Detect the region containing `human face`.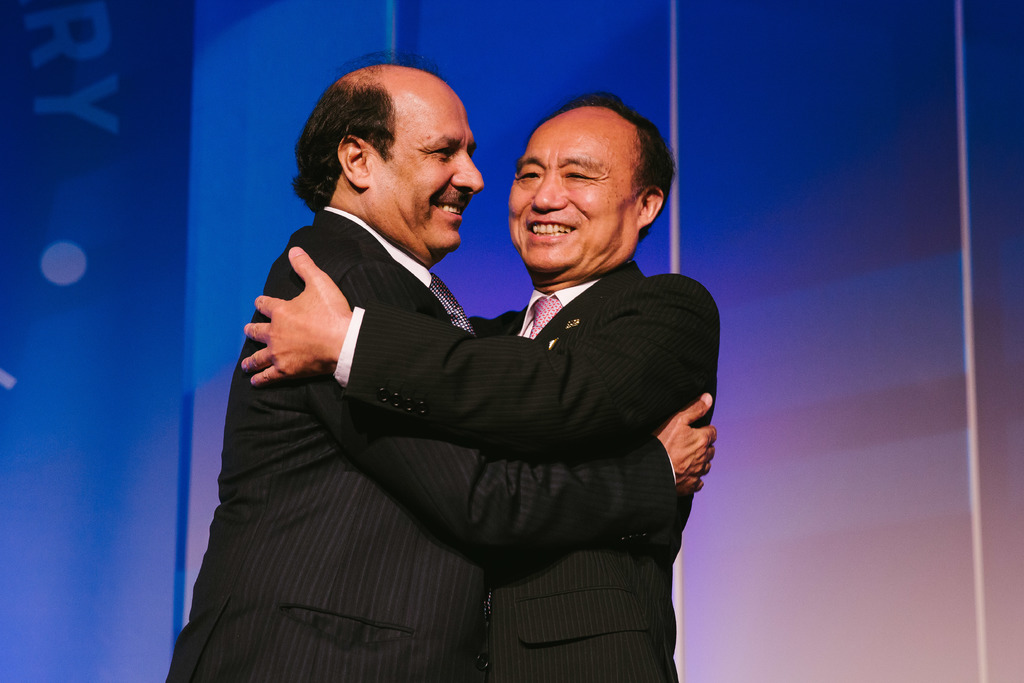
509, 114, 637, 273.
